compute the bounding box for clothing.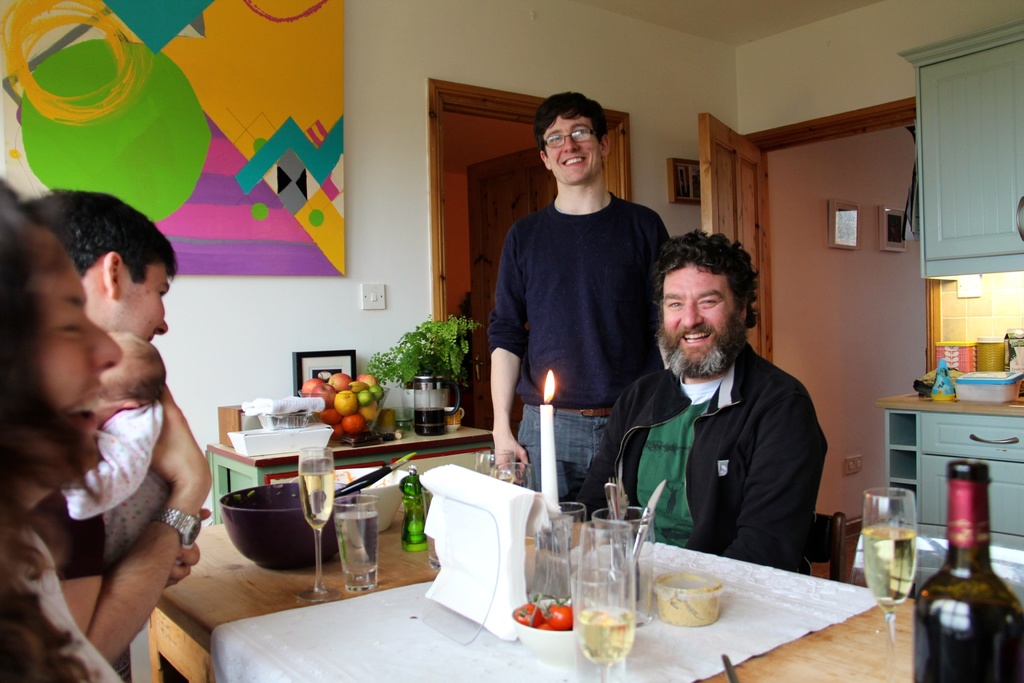
54, 398, 170, 565.
